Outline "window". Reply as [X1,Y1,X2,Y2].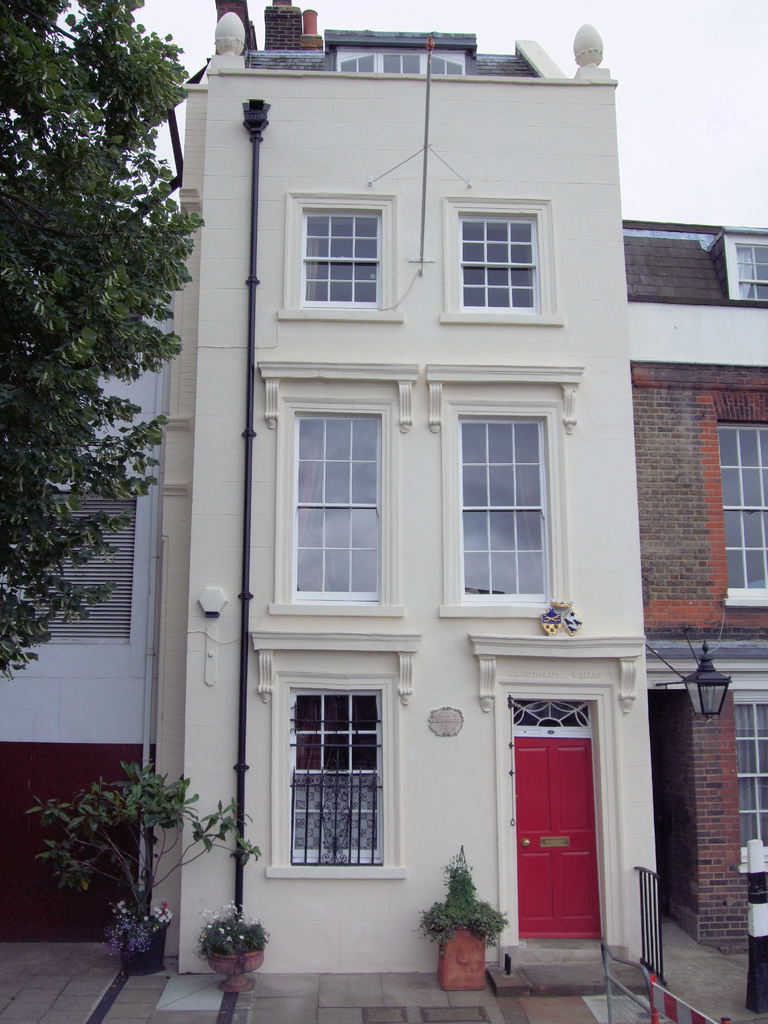
[301,218,381,305].
